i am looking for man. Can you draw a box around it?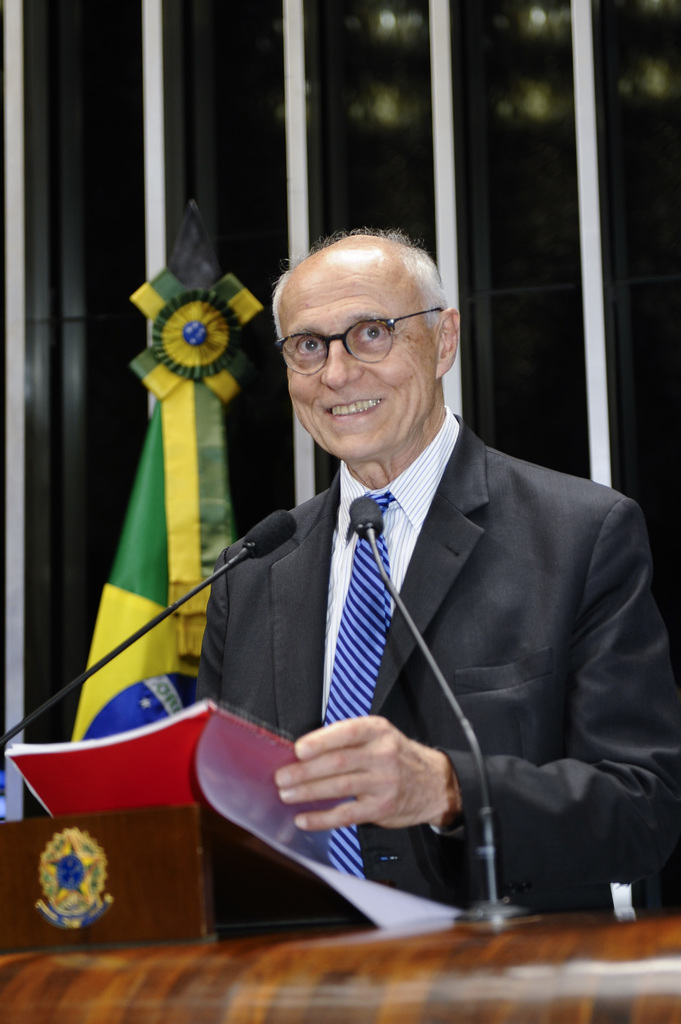
Sure, the bounding box is region(194, 220, 680, 927).
